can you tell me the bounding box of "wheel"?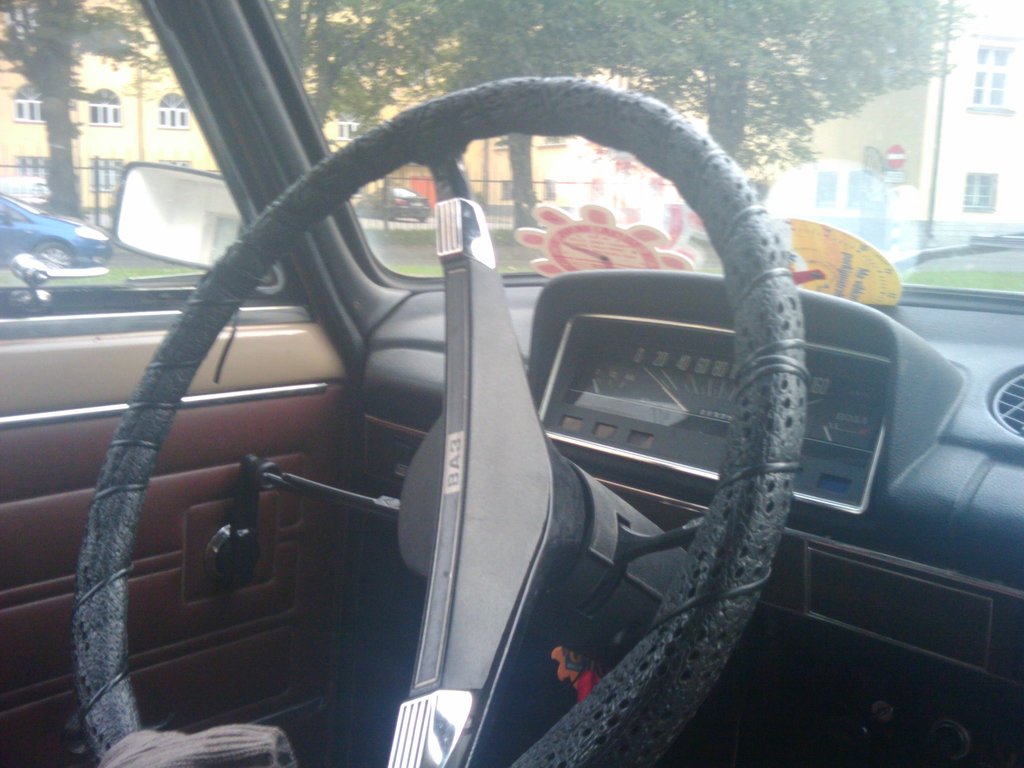
left=73, top=83, right=810, bottom=767.
